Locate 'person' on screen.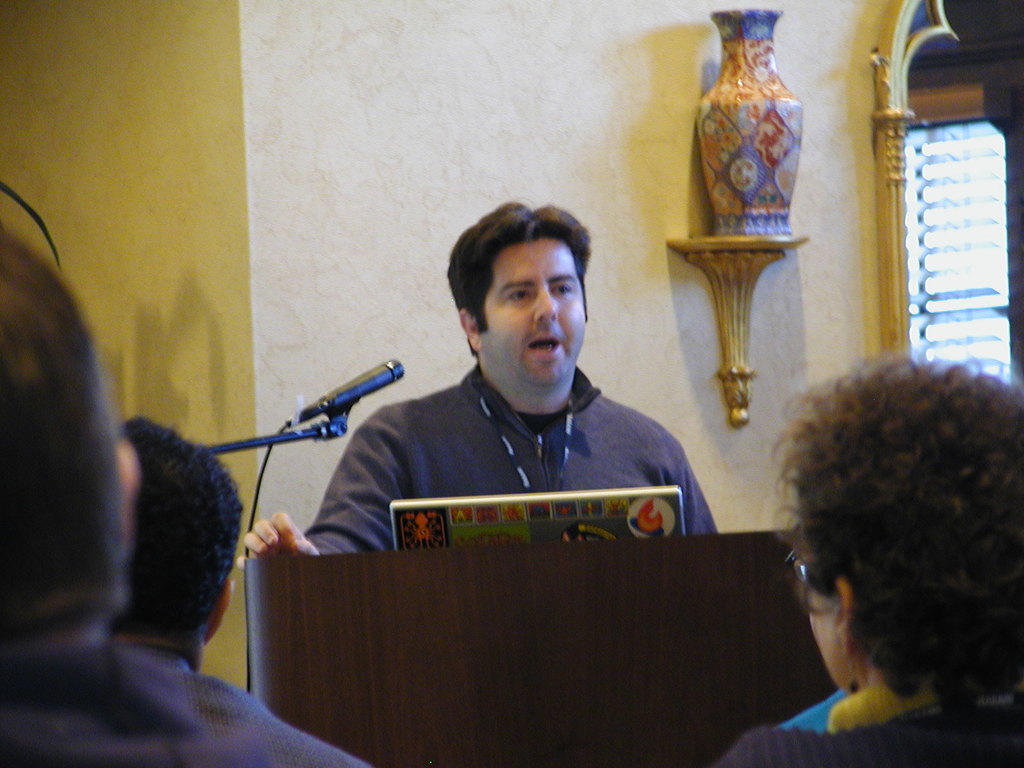
On screen at {"left": 0, "top": 221, "right": 268, "bottom": 767}.
